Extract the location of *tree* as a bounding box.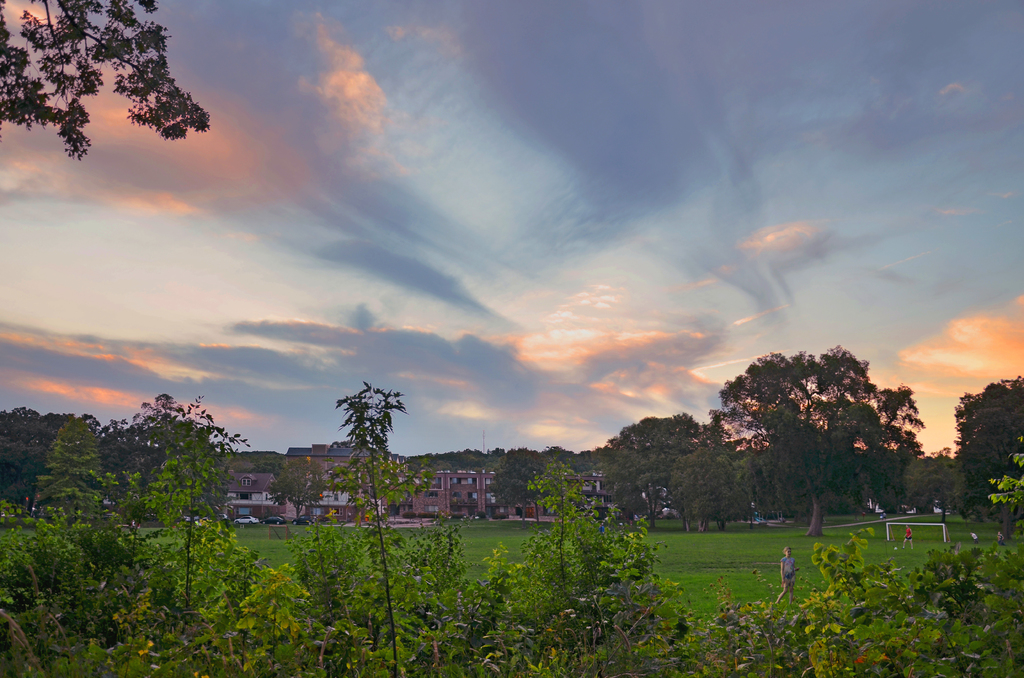
[906, 371, 1023, 528].
